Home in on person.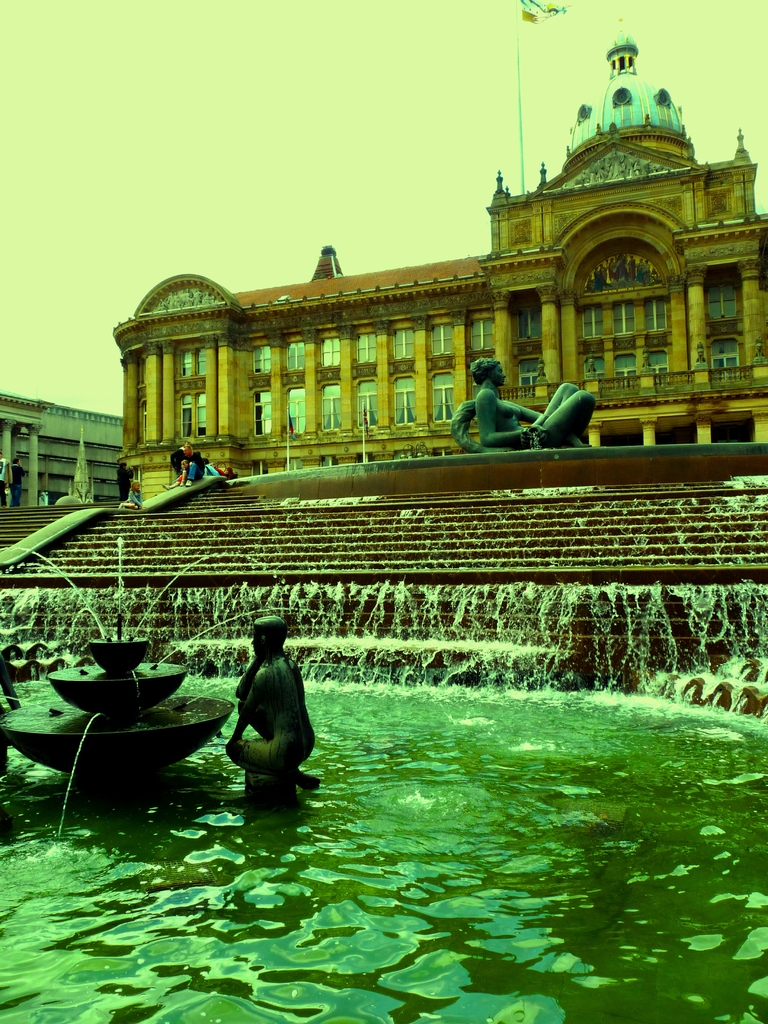
Homed in at bbox=(0, 451, 15, 506).
